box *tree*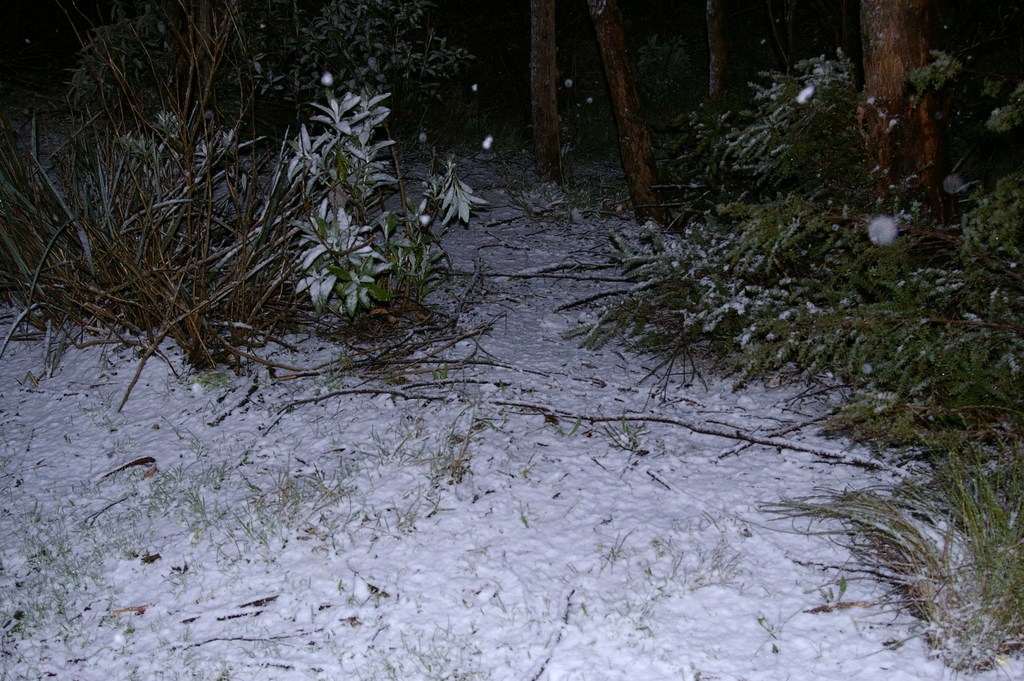
[580,0,671,233]
